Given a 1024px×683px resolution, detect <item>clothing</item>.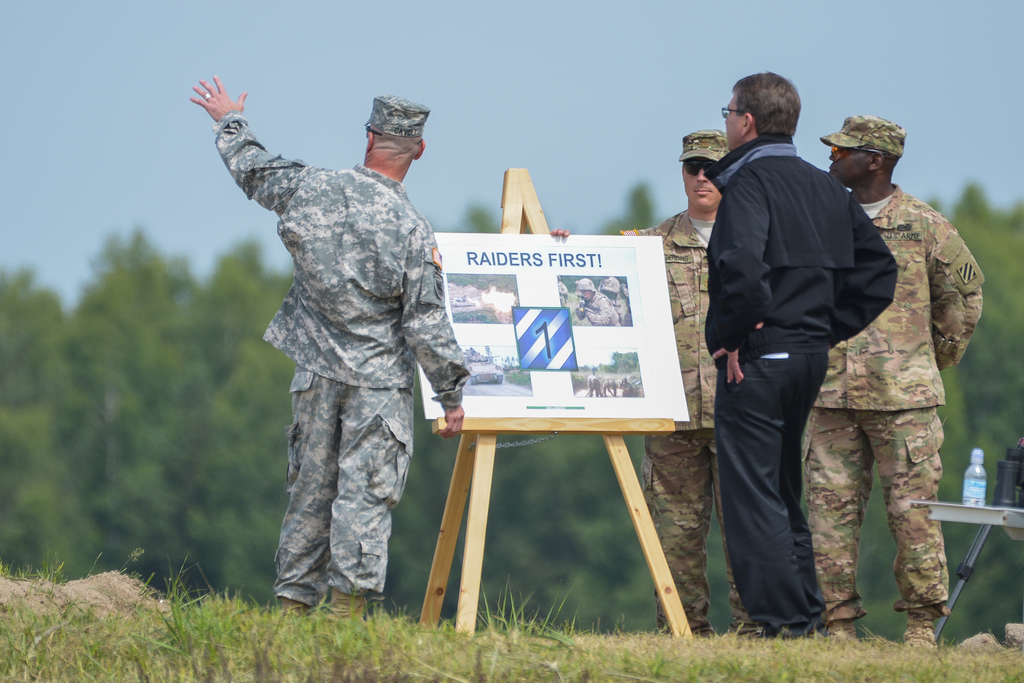
<box>637,204,756,639</box>.
